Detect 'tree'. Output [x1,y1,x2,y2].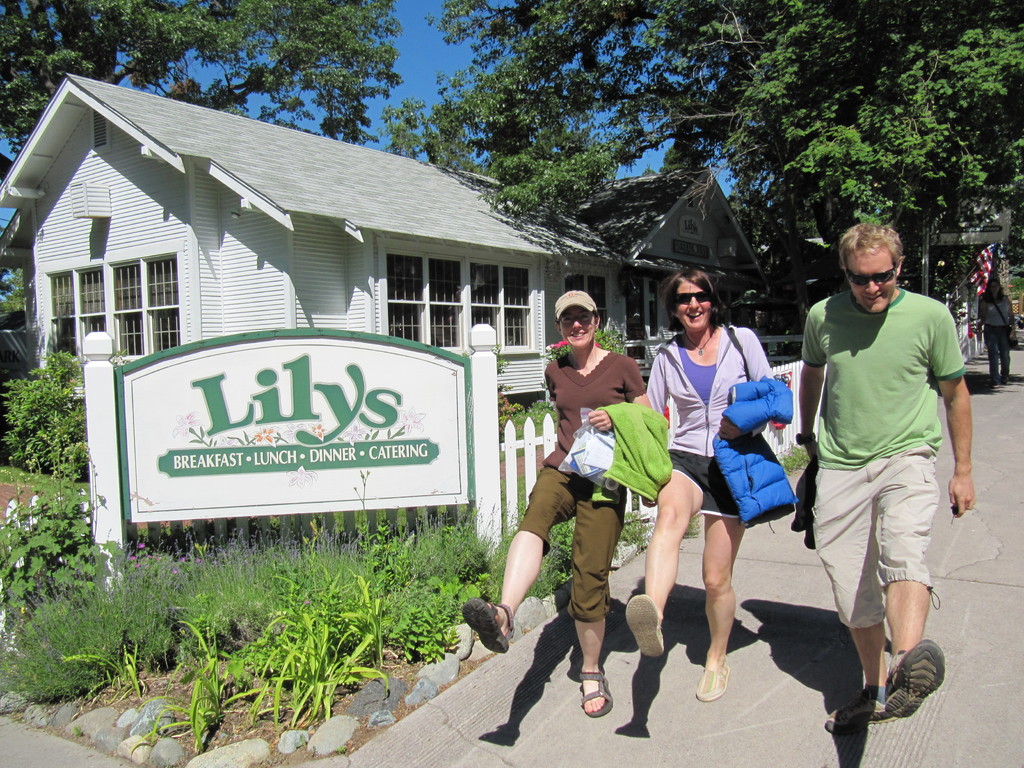
[422,6,1023,375].
